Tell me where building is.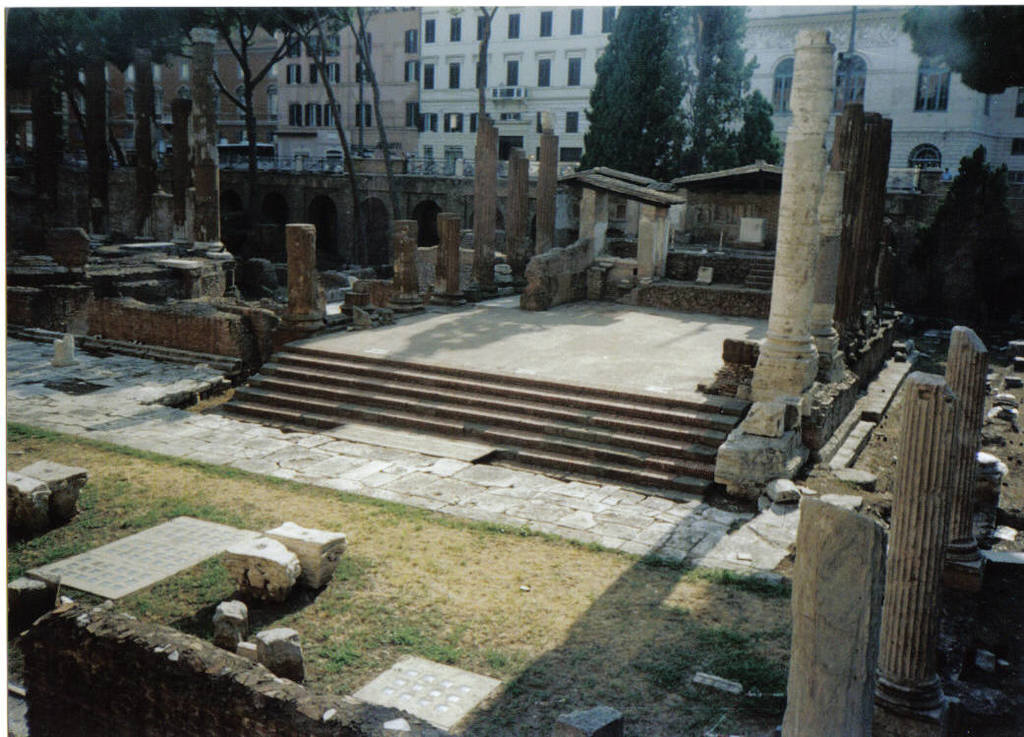
building is at 277,2,424,162.
